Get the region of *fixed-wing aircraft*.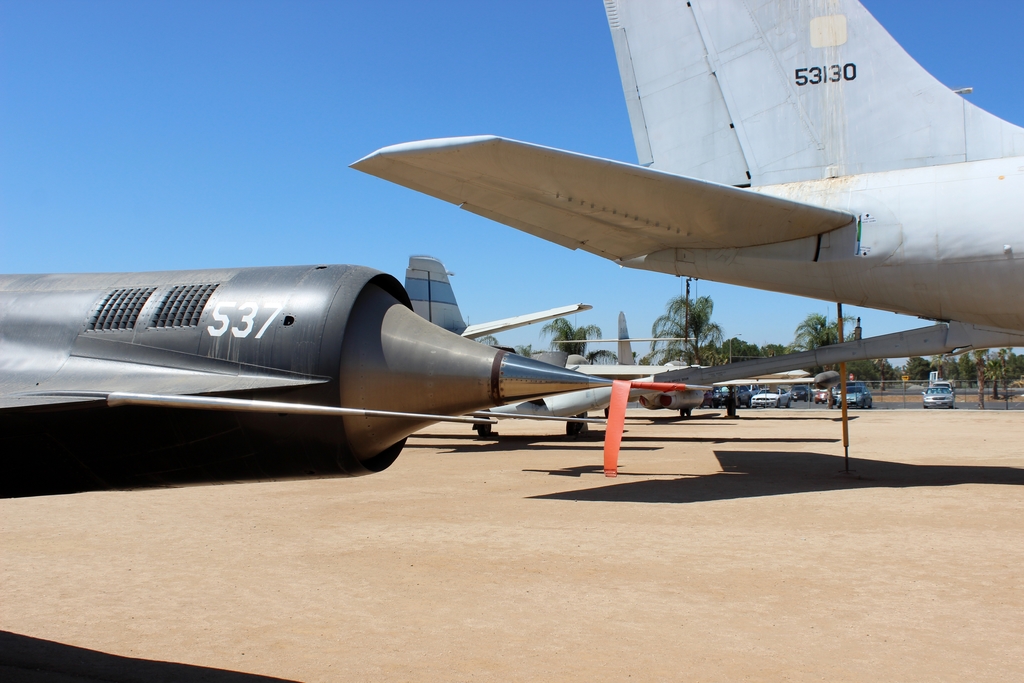
0 254 626 477.
